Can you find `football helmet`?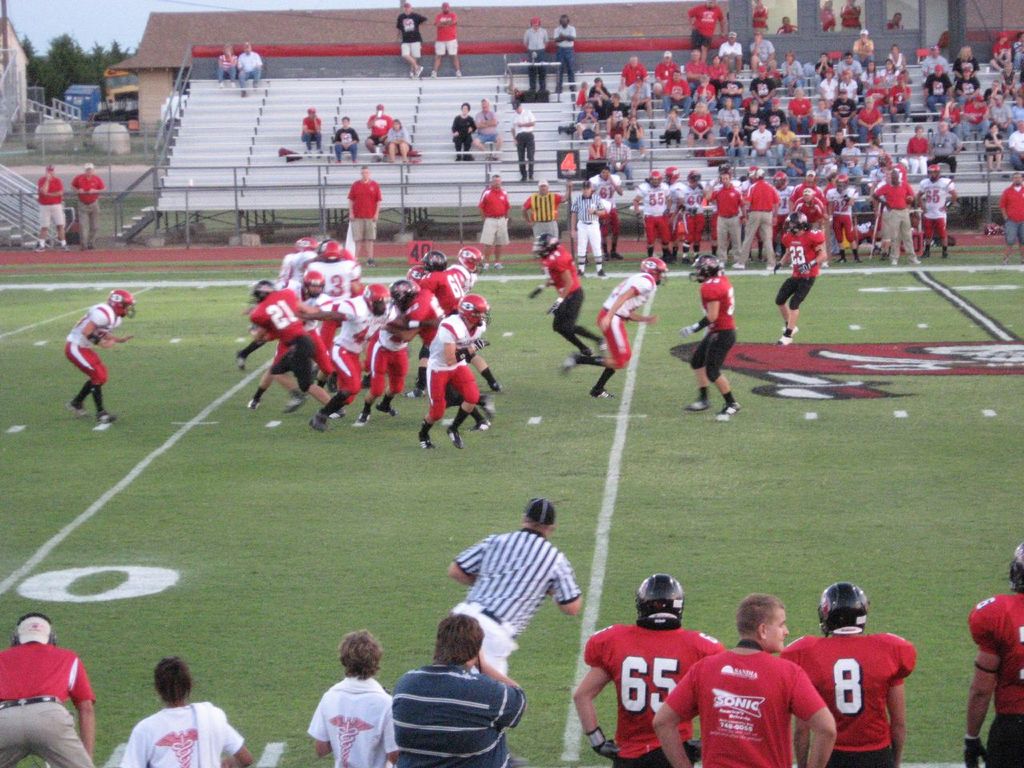
Yes, bounding box: 637:255:669:285.
